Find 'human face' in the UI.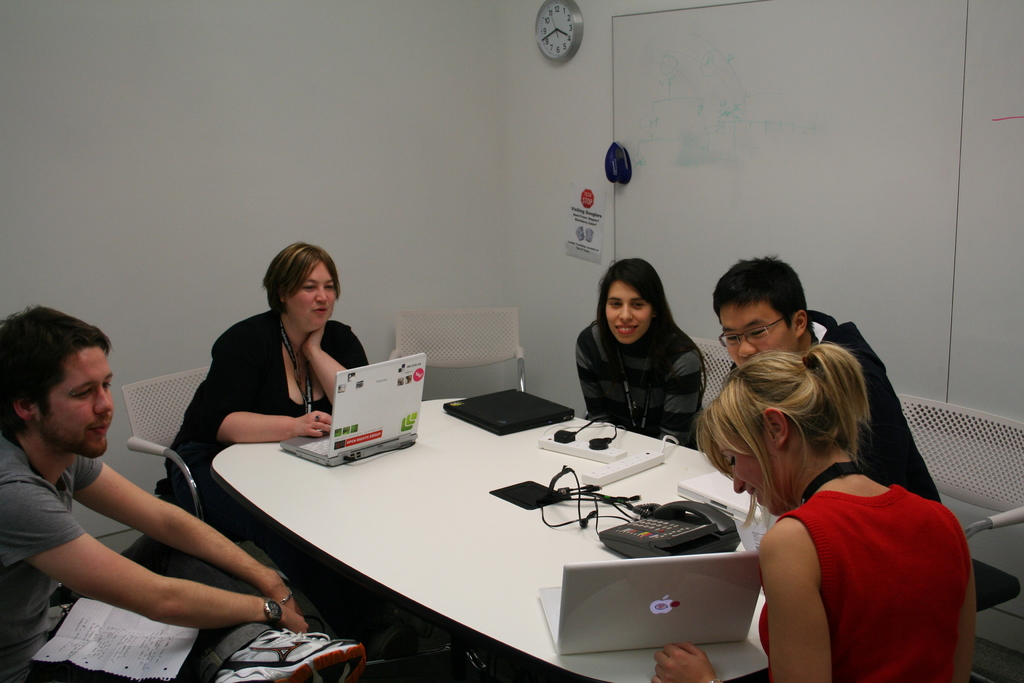
UI element at pyautogui.locateOnScreen(716, 289, 794, 366).
